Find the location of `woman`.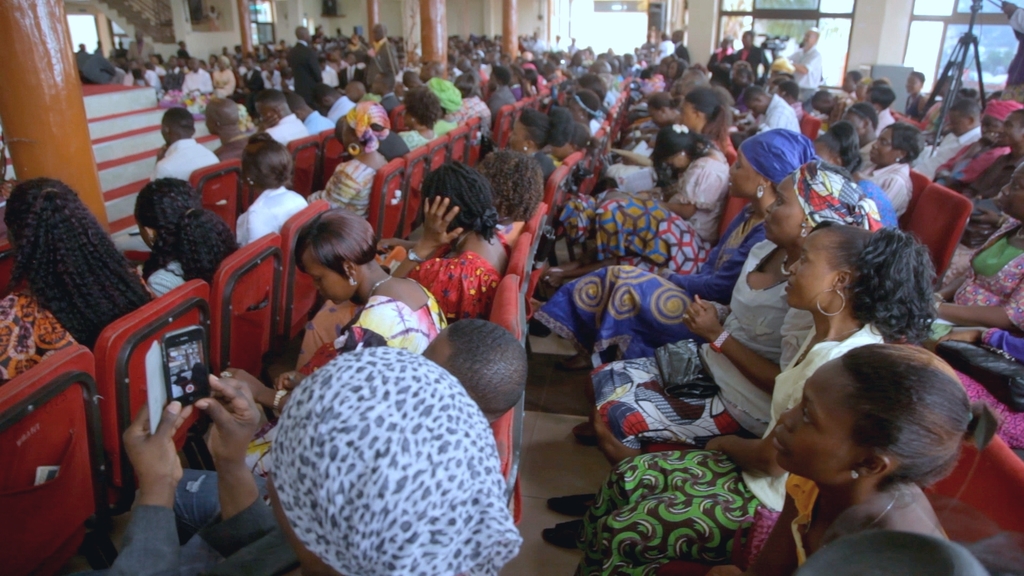
Location: [296, 161, 513, 378].
